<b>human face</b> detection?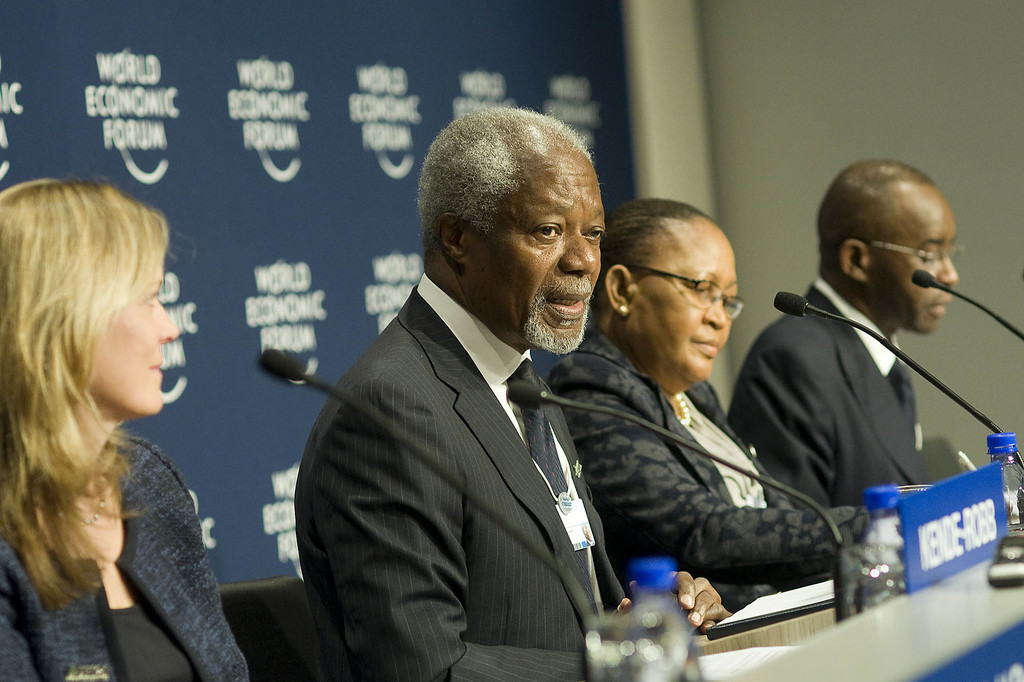
<region>464, 152, 606, 358</region>
